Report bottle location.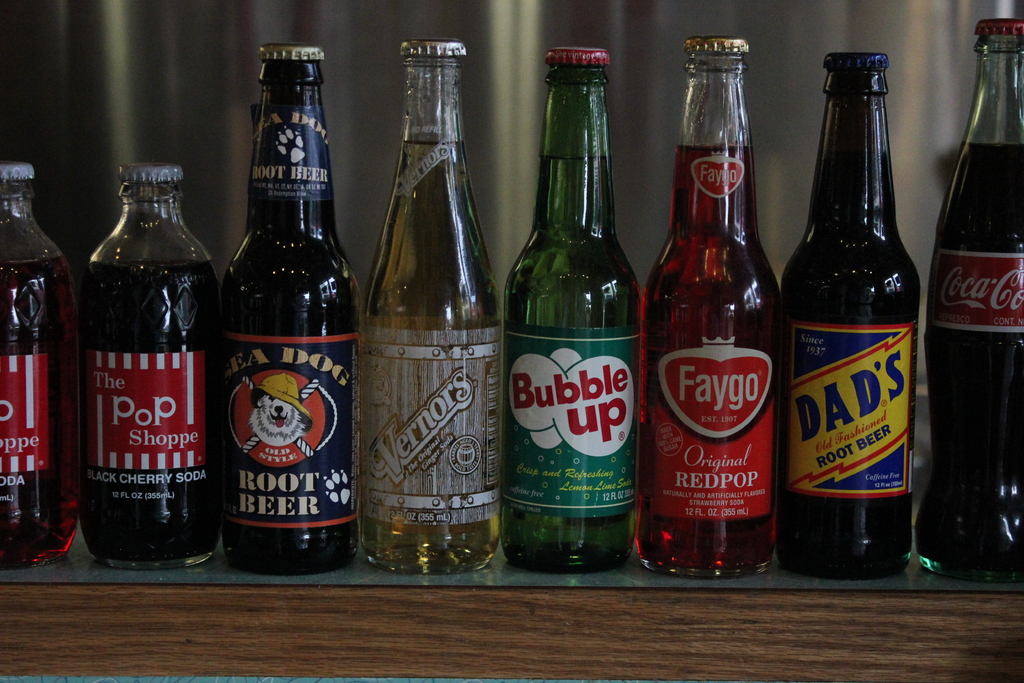
Report: x1=0, y1=164, x2=81, y2=575.
